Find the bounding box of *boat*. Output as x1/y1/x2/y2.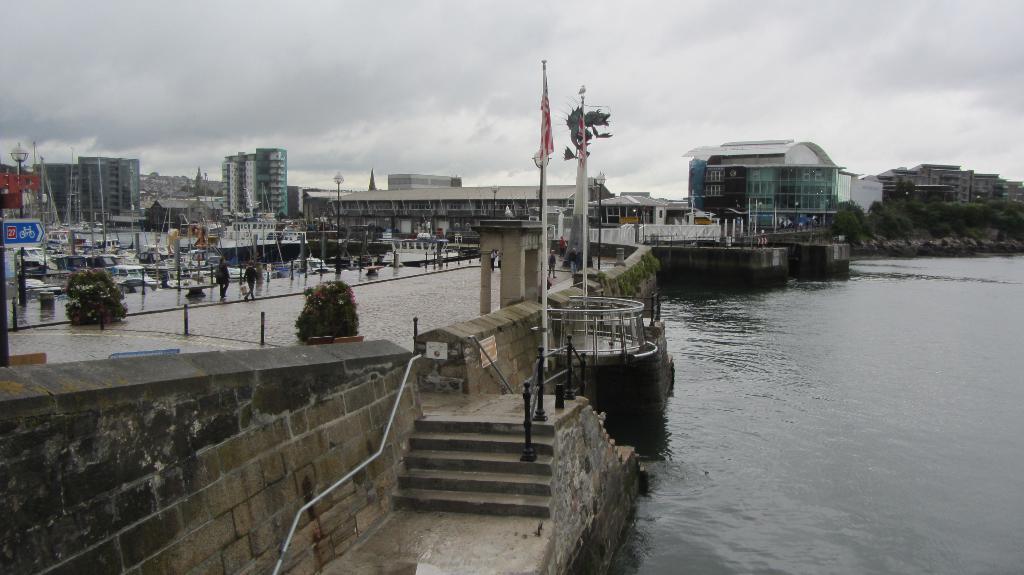
99/262/161/285.
